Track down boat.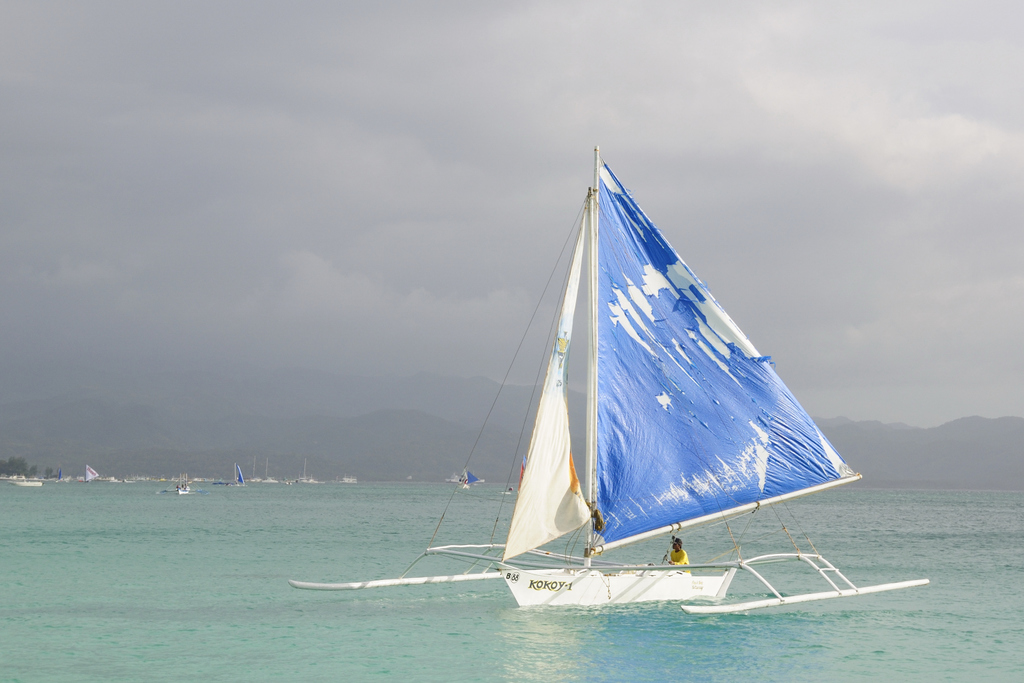
Tracked to detection(335, 471, 359, 486).
